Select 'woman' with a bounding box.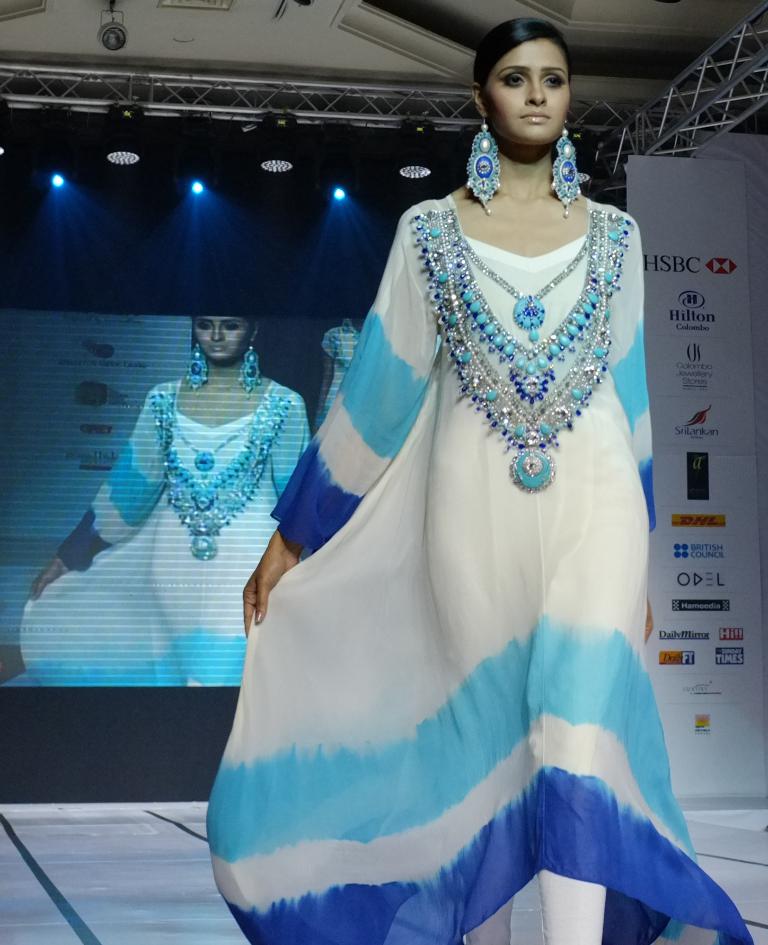
x1=200 y1=19 x2=750 y2=944.
